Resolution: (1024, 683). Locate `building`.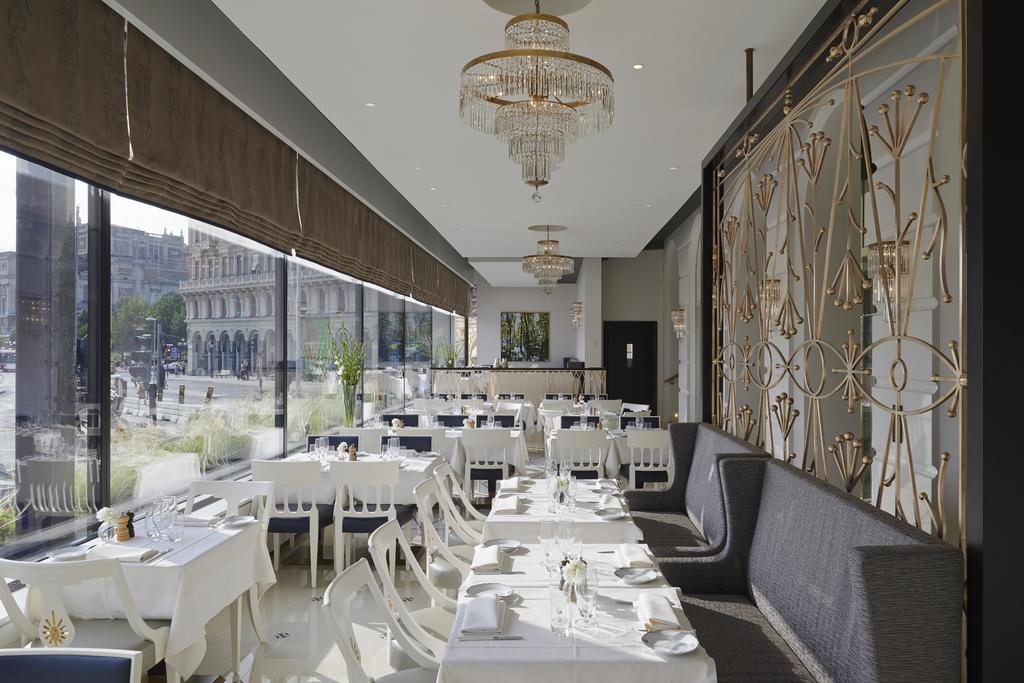
left=177, top=220, right=476, bottom=379.
